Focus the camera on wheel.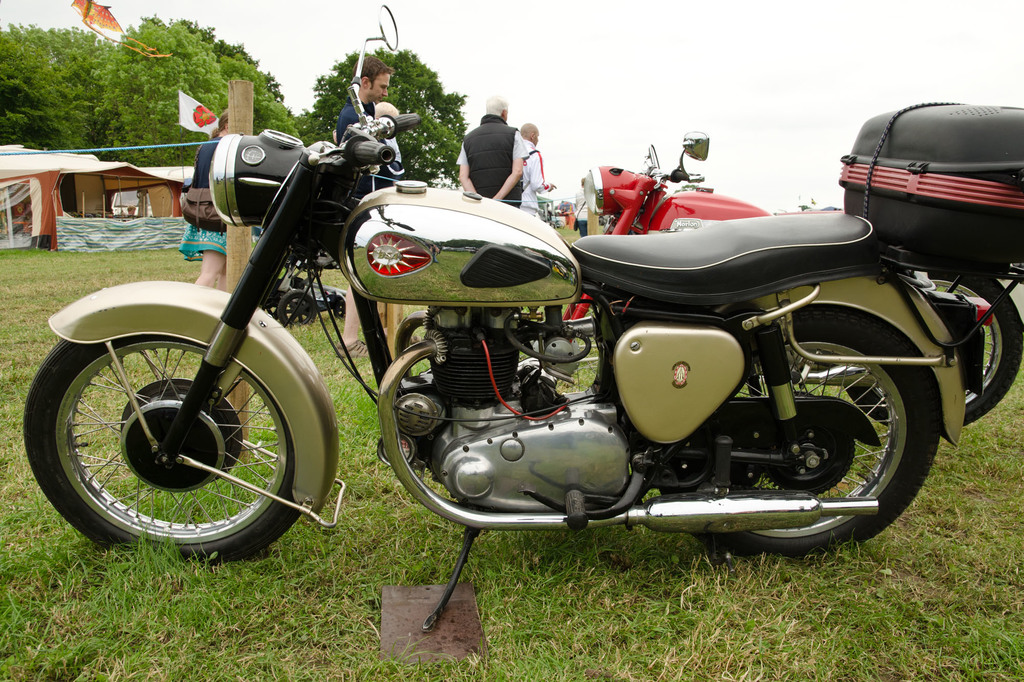
Focus region: [left=273, top=288, right=318, bottom=331].
